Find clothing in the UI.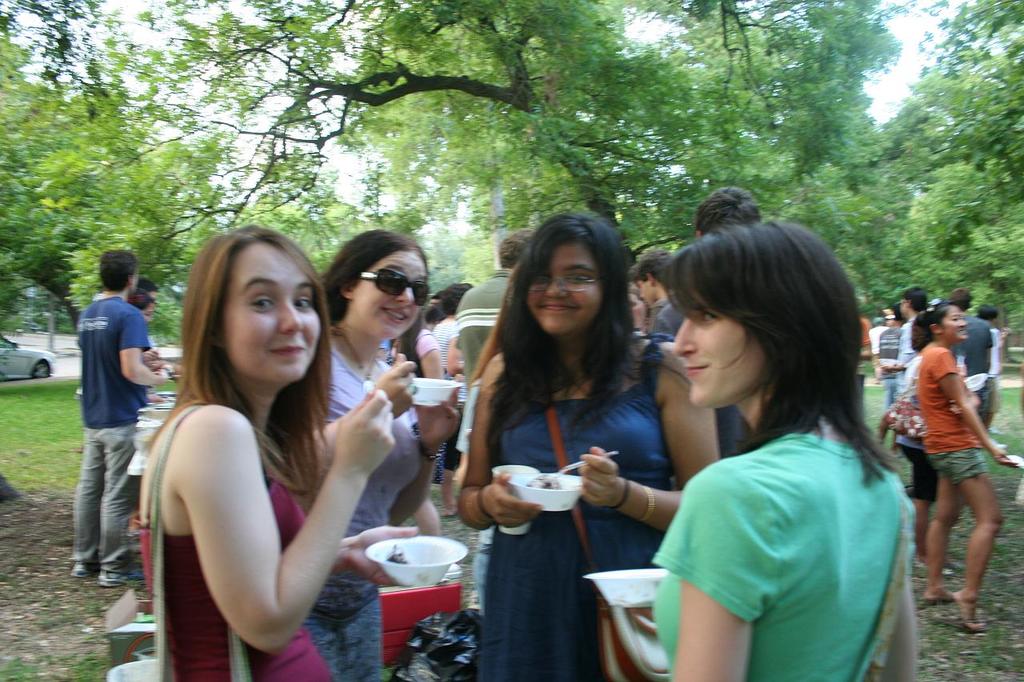
UI element at Rect(386, 324, 439, 428).
